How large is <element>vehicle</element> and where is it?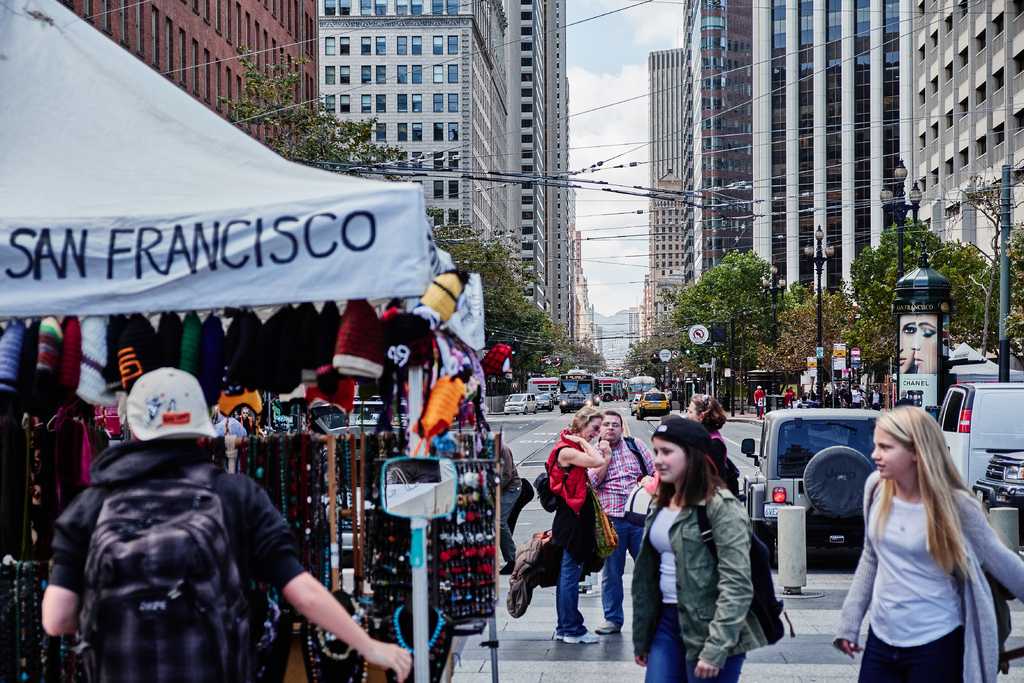
Bounding box: l=331, t=393, r=413, b=434.
